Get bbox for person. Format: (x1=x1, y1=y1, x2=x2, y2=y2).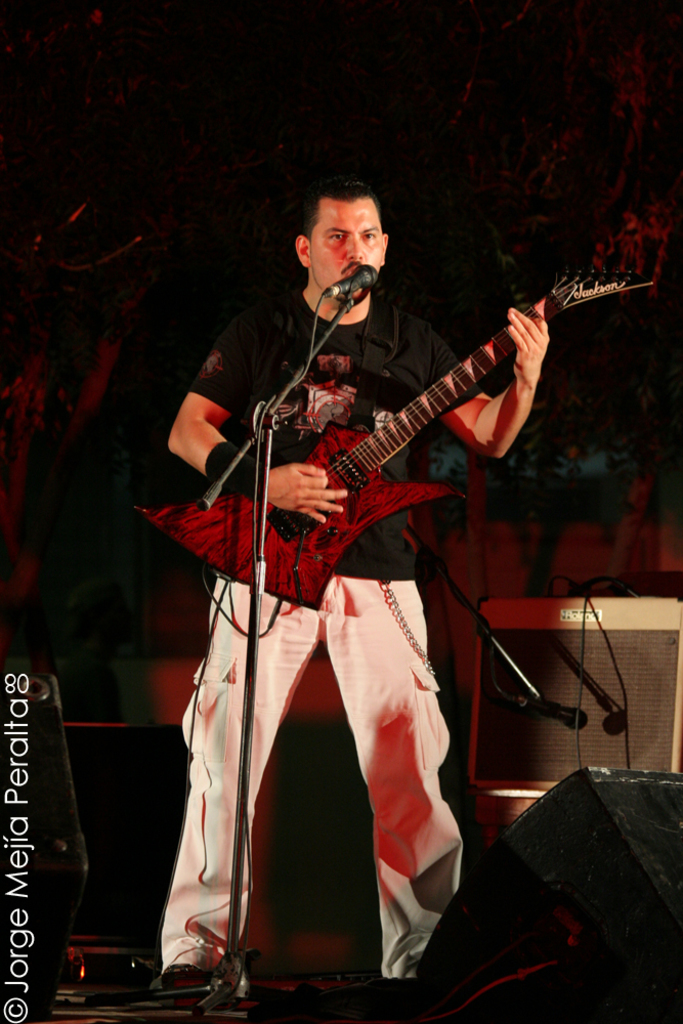
(x1=169, y1=155, x2=612, y2=884).
